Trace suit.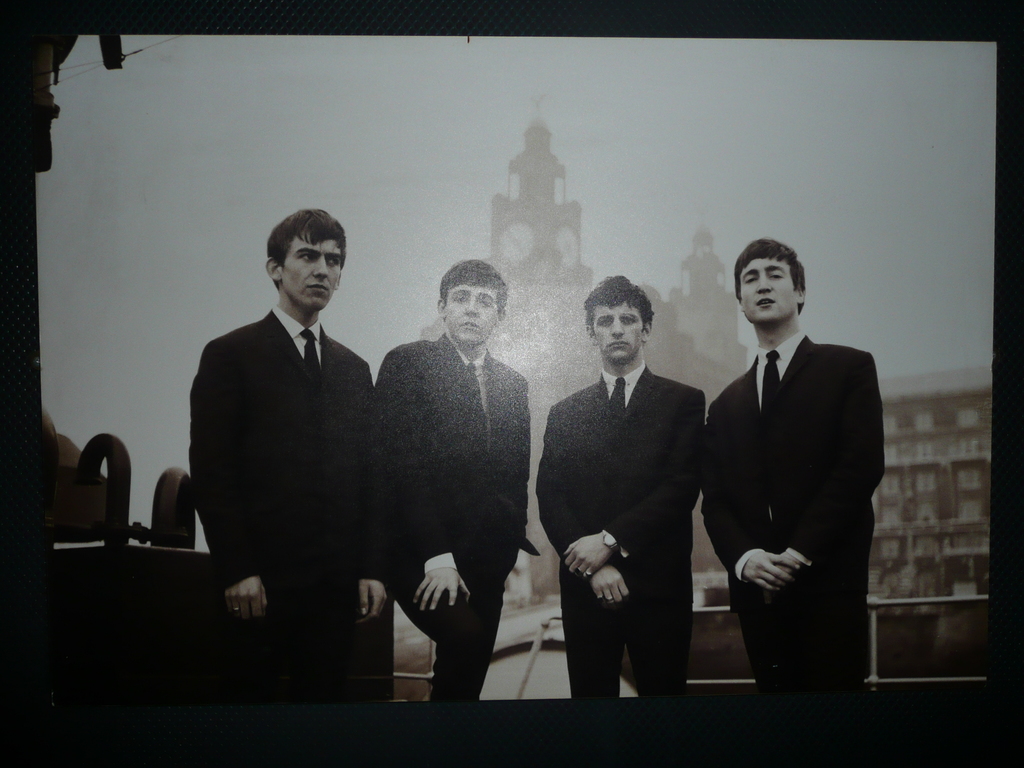
Traced to [left=537, top=362, right=707, bottom=704].
